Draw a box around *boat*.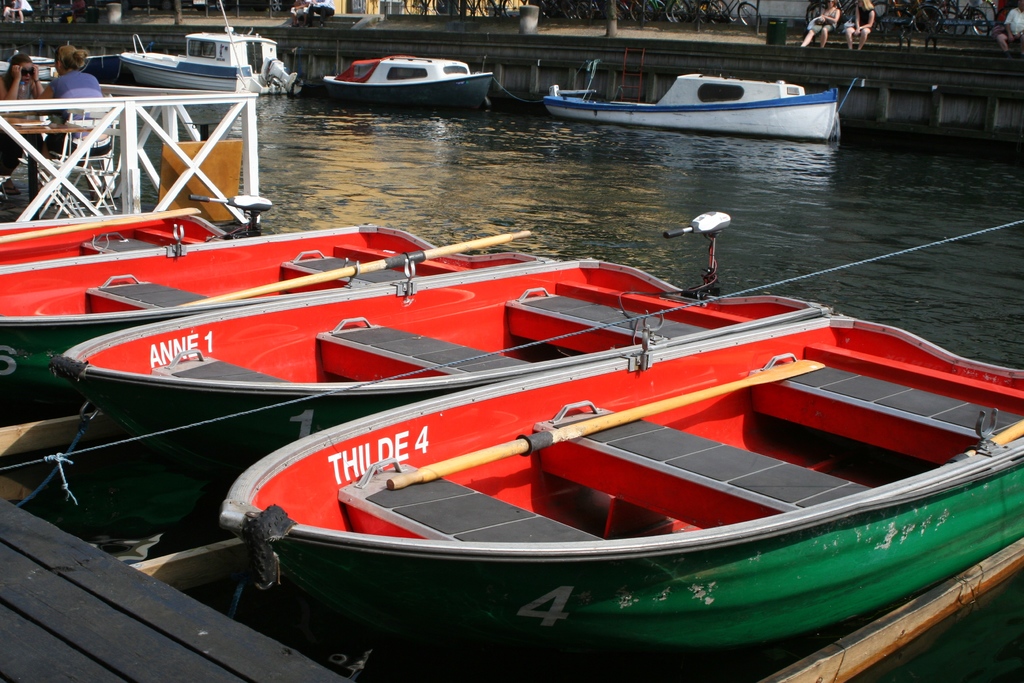
{"x1": 2, "y1": 225, "x2": 486, "y2": 429}.
